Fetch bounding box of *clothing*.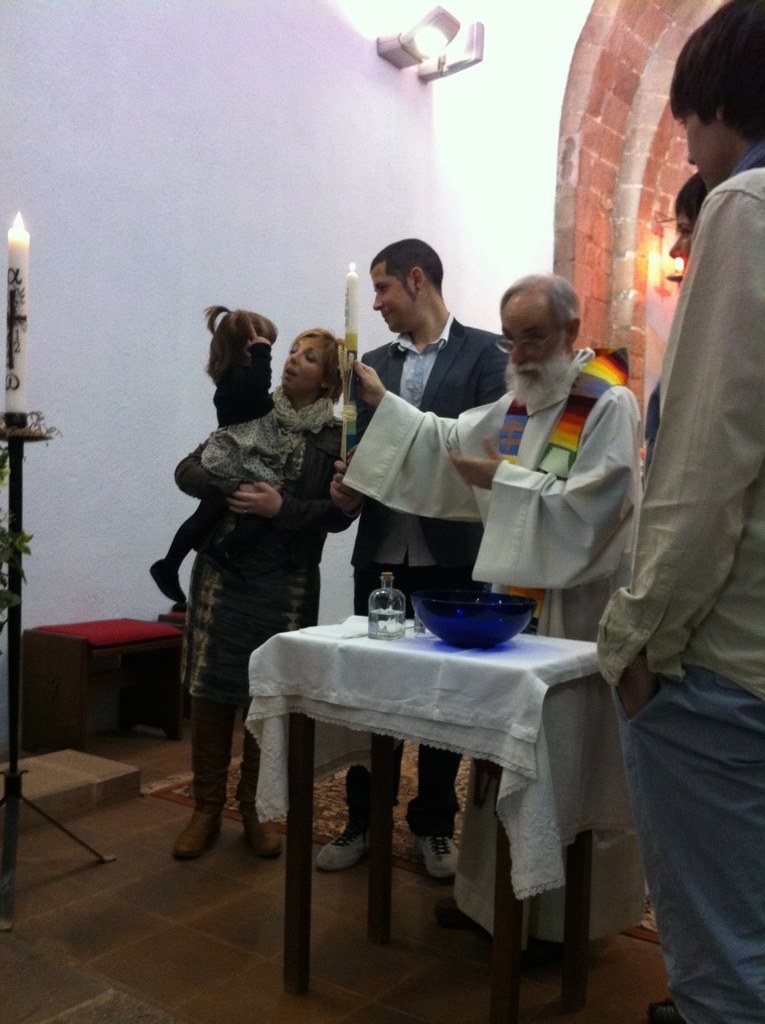
Bbox: (597,146,764,1018).
